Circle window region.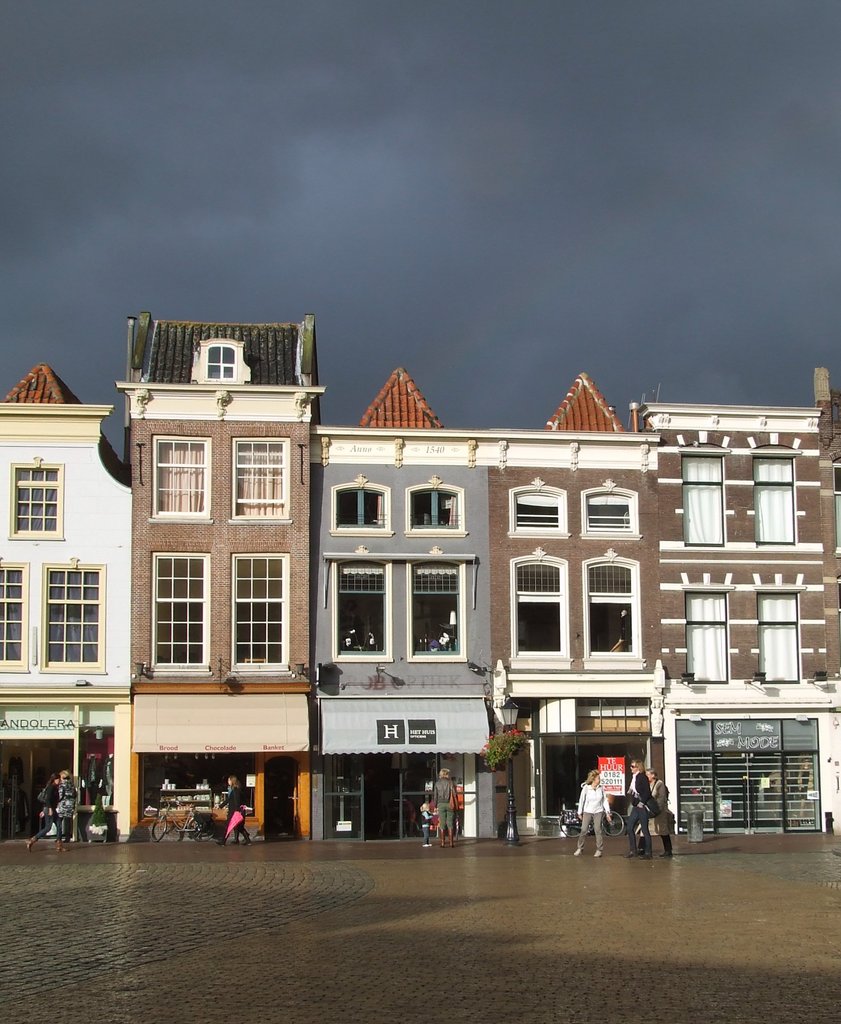
Region: (left=581, top=547, right=652, bottom=669).
